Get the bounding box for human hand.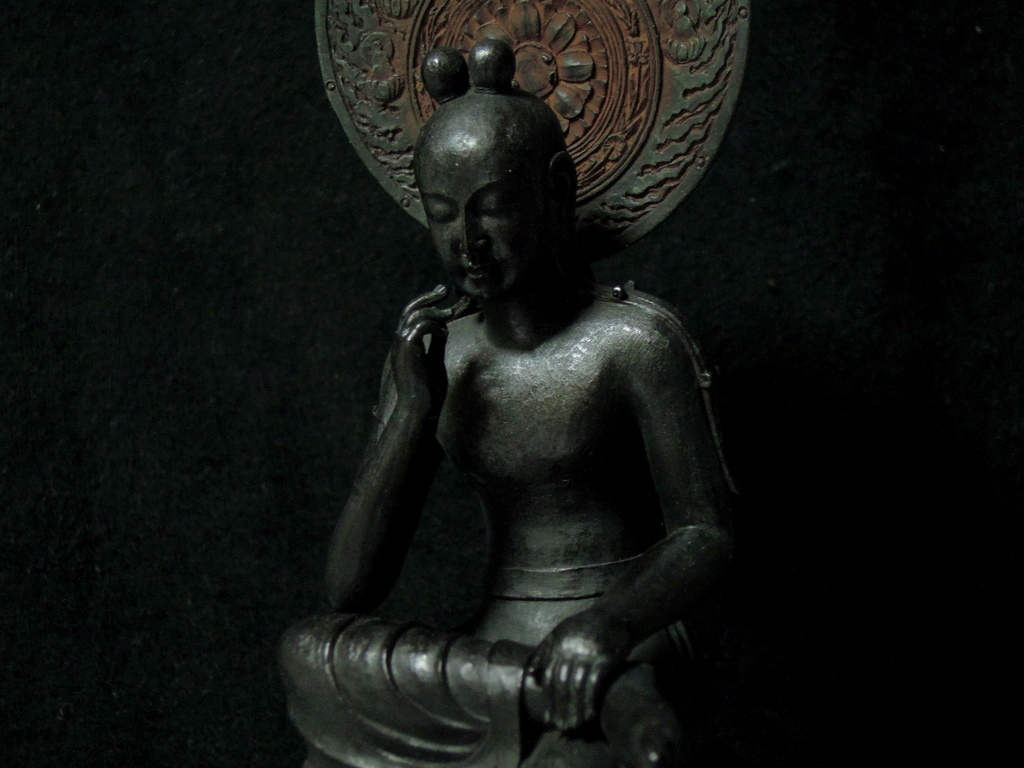
box=[390, 280, 456, 413].
